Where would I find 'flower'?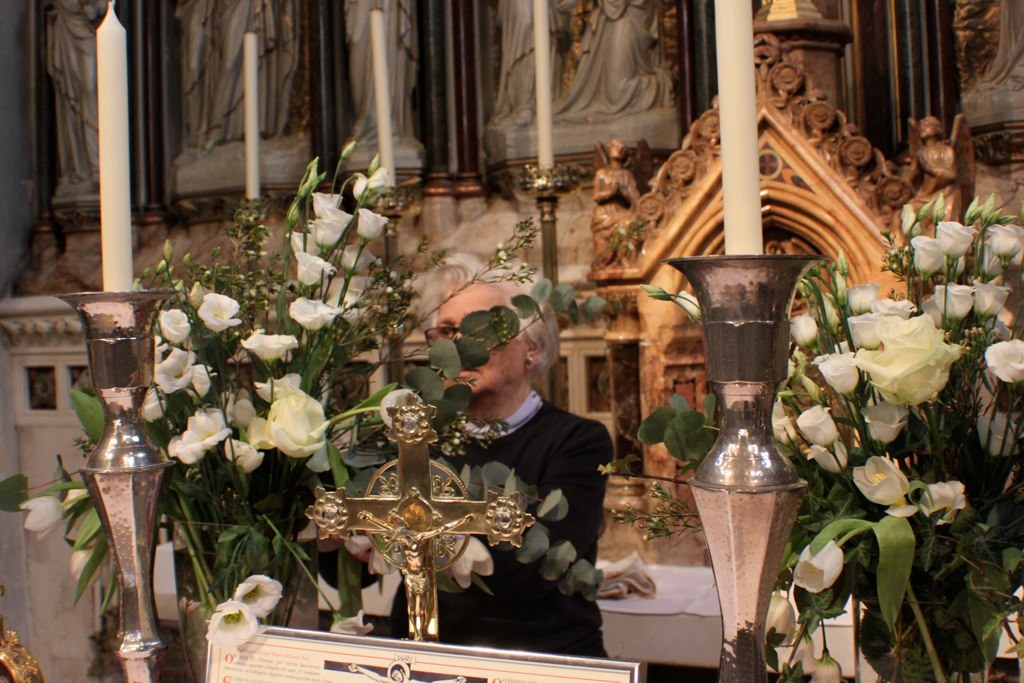
At <bbox>786, 630, 819, 666</bbox>.
